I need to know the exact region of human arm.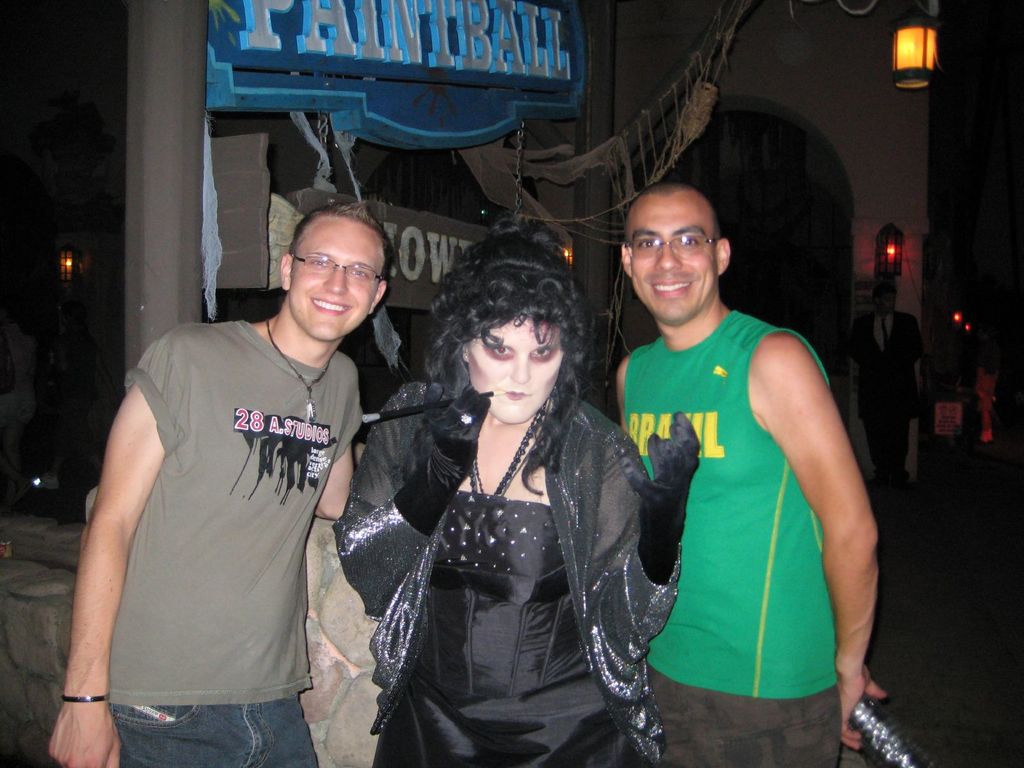
Region: detection(43, 397, 153, 749).
